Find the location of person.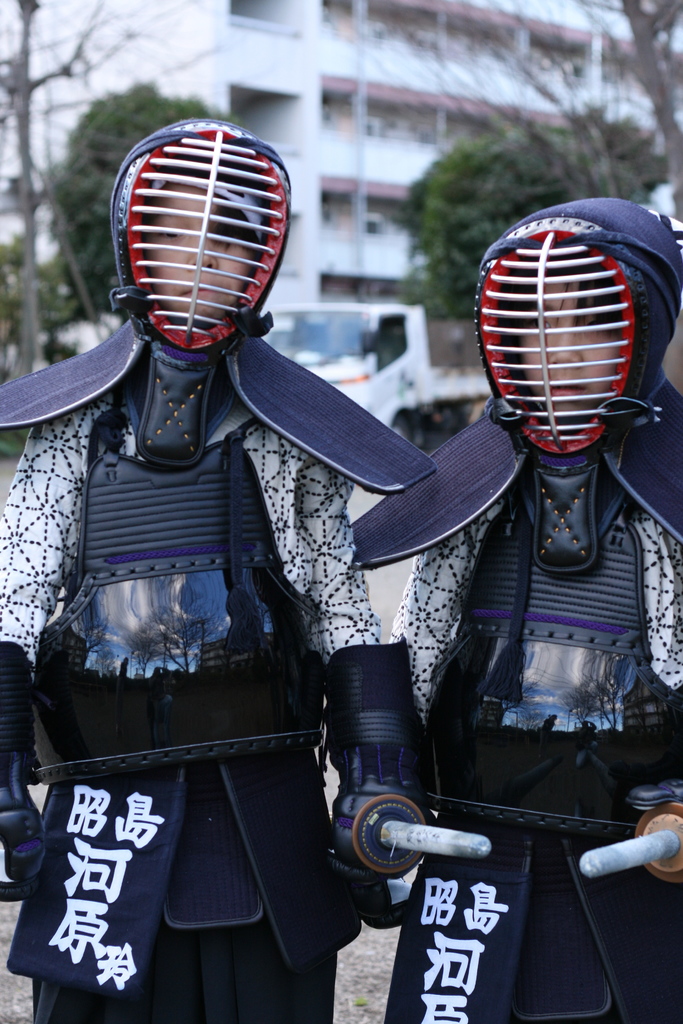
Location: 0 120 426 1023.
